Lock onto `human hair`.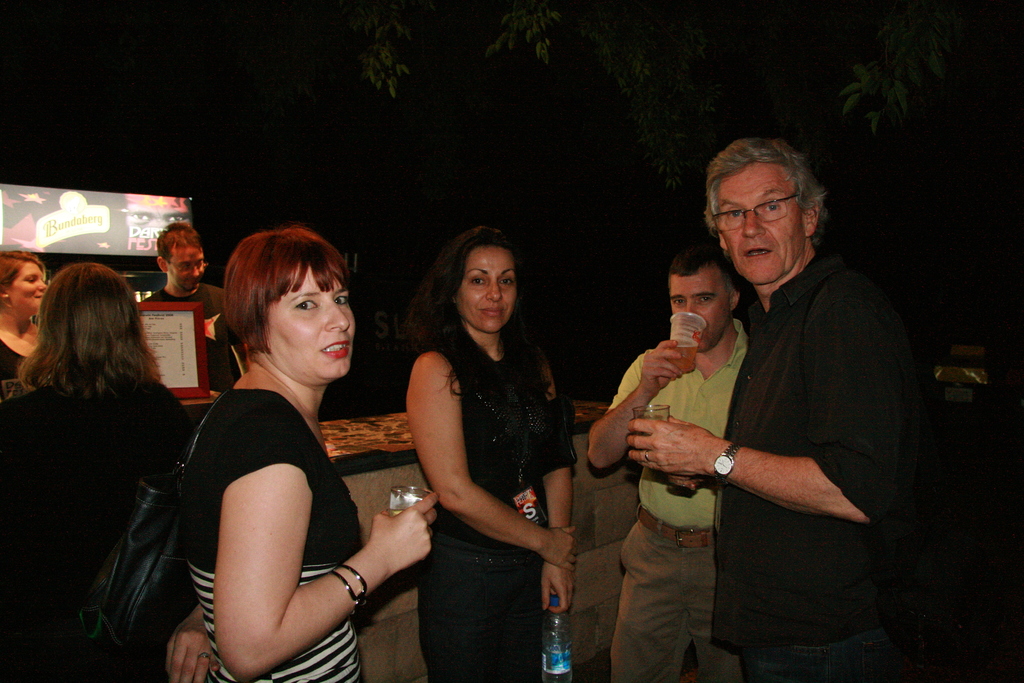
Locked: 156, 220, 209, 257.
